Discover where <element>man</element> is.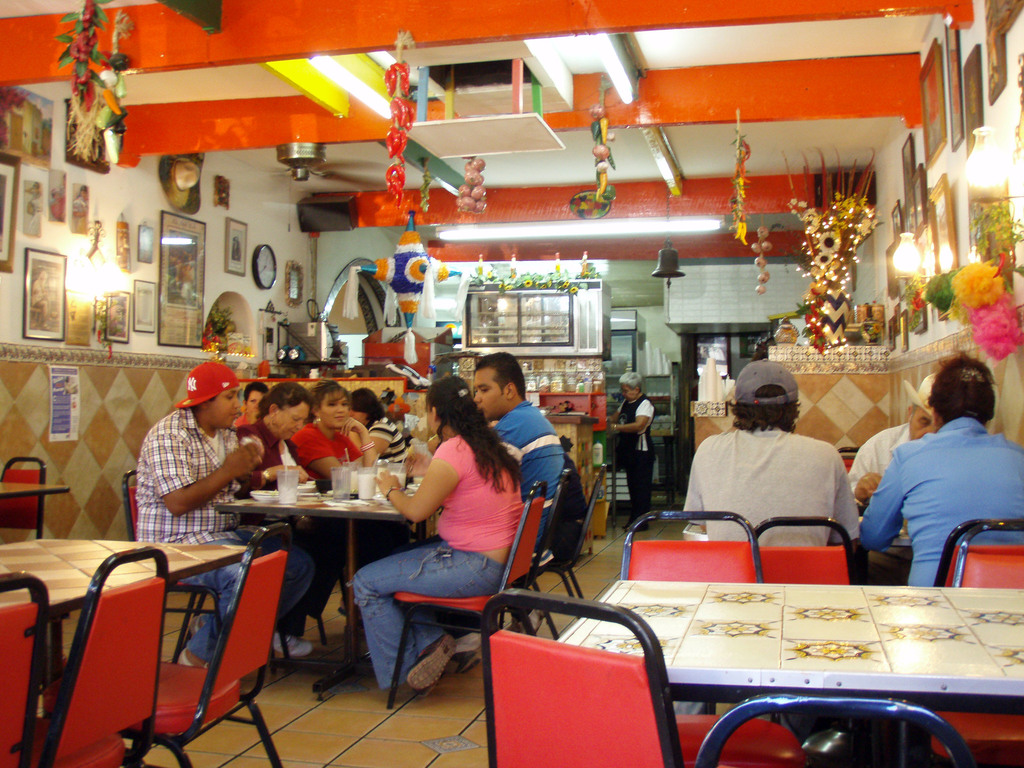
Discovered at 680,358,863,546.
